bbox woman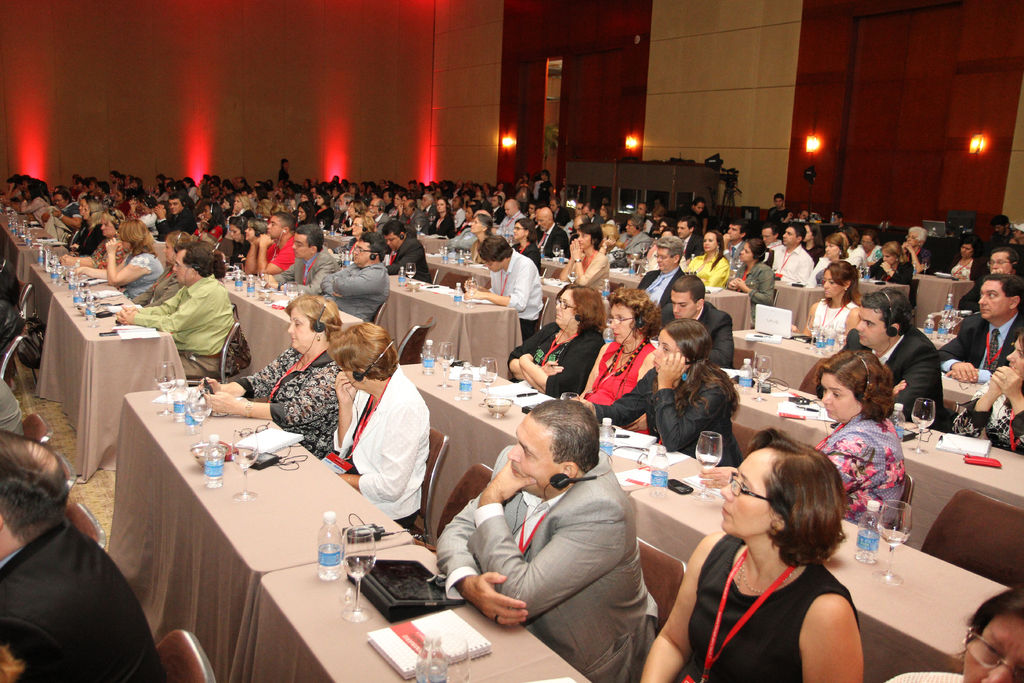
rect(794, 231, 853, 290)
